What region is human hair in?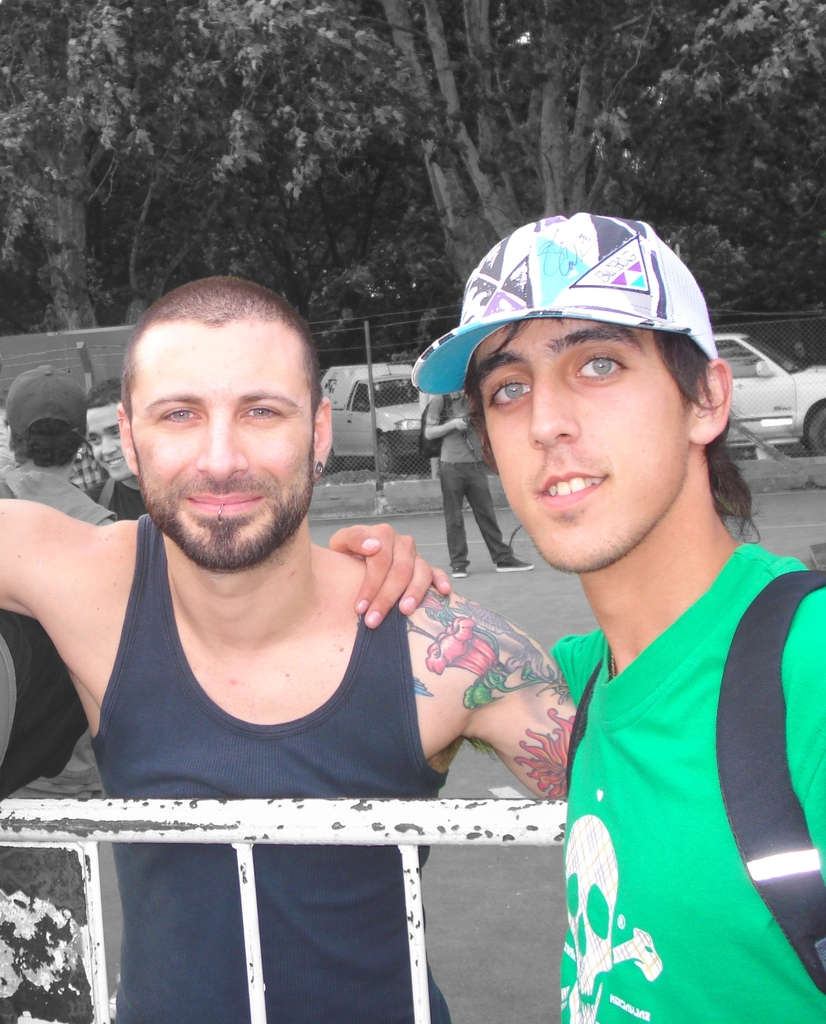
region(117, 275, 323, 405).
